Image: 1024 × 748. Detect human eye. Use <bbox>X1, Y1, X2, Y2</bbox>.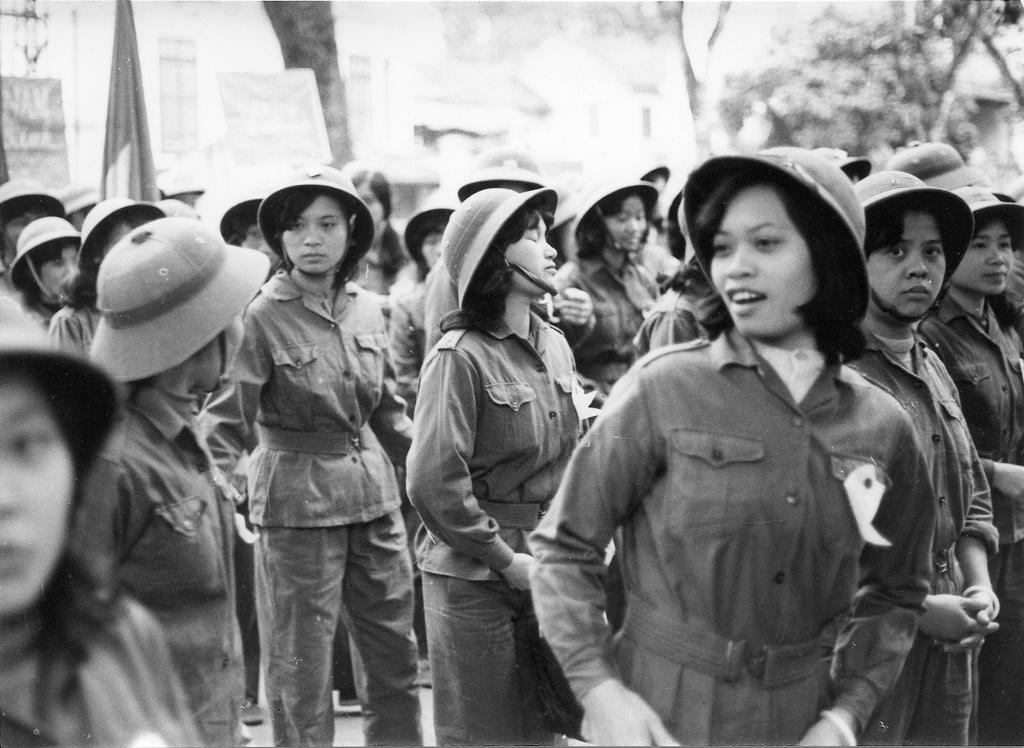
<bbox>318, 218, 340, 232</bbox>.
